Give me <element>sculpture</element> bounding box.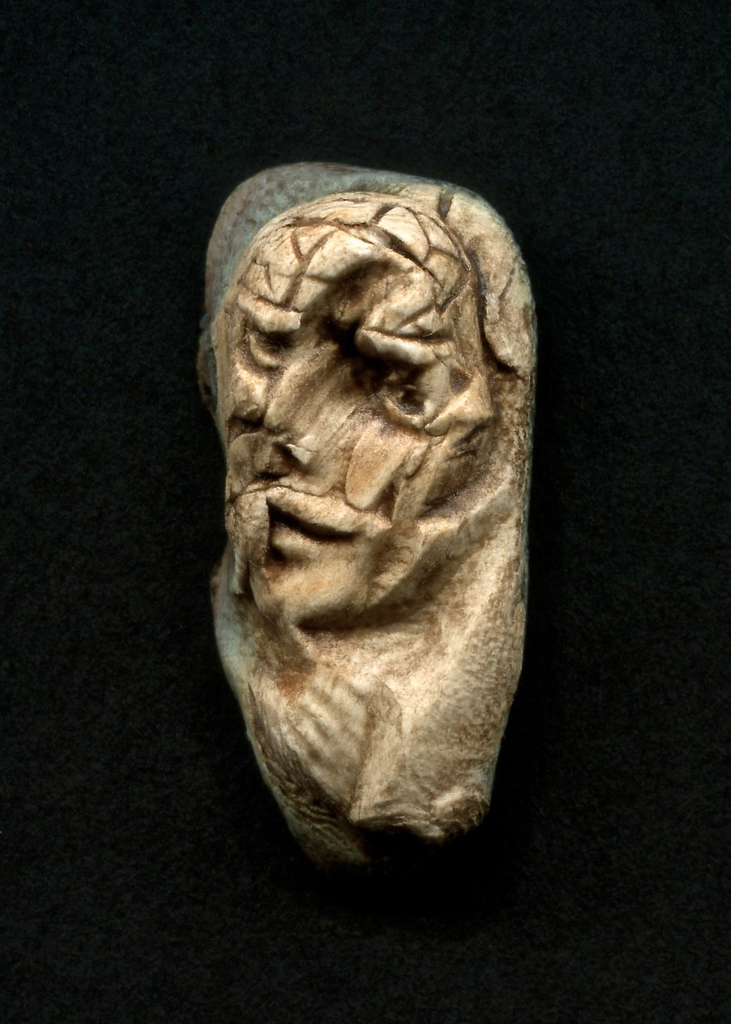
[200, 152, 554, 871].
